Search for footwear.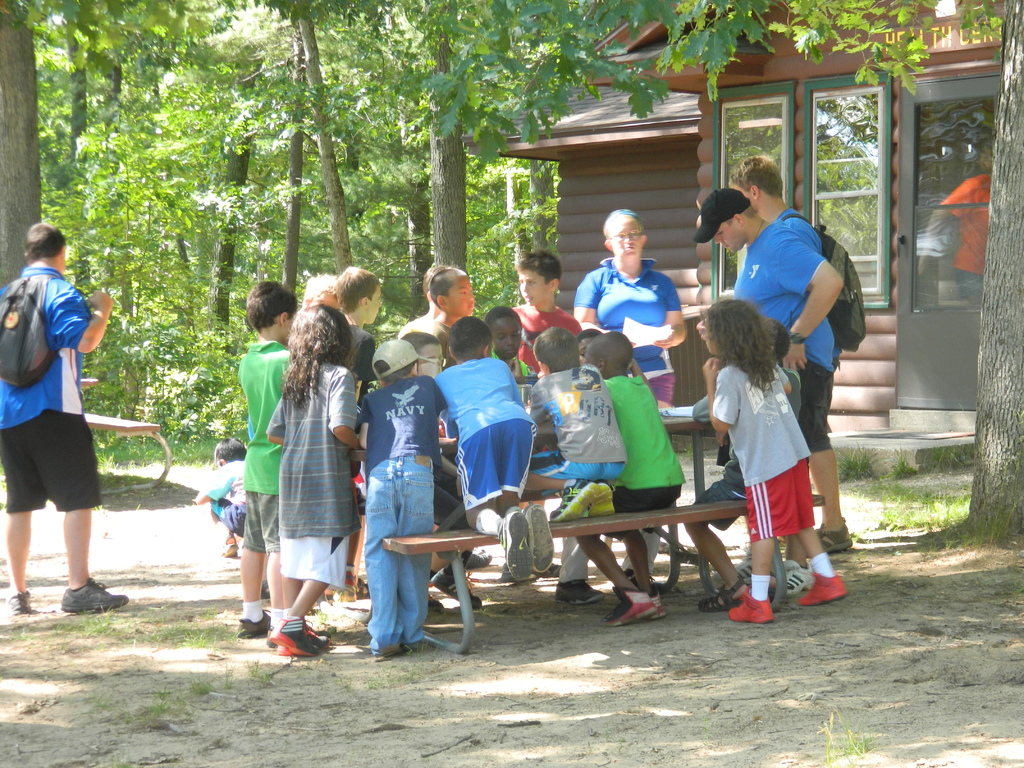
Found at box(786, 561, 809, 593).
